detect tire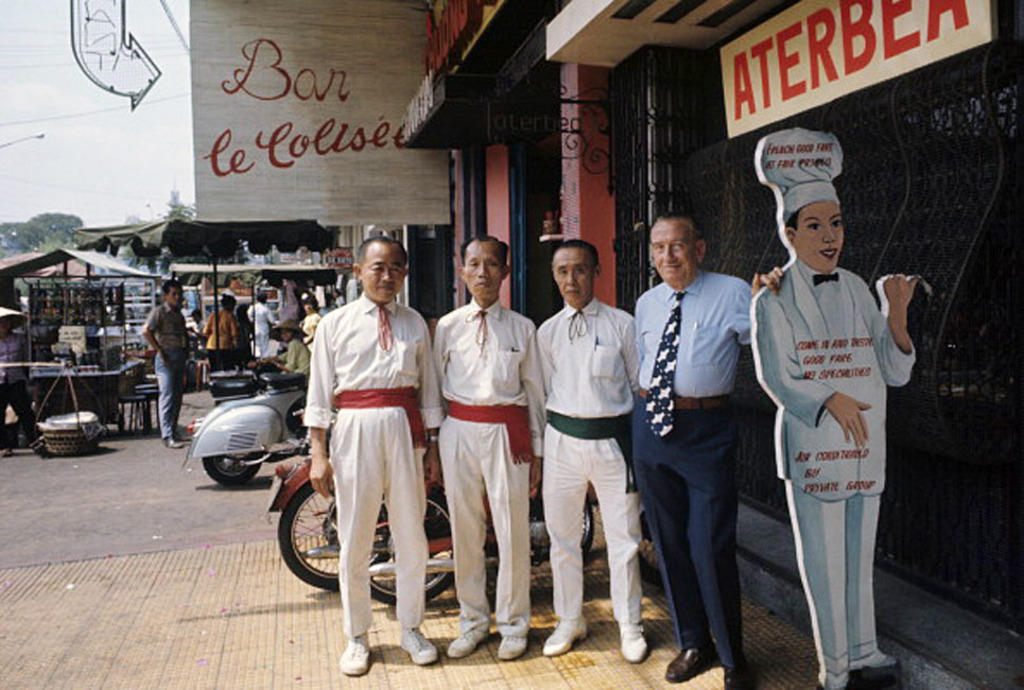
<box>367,479,461,602</box>
